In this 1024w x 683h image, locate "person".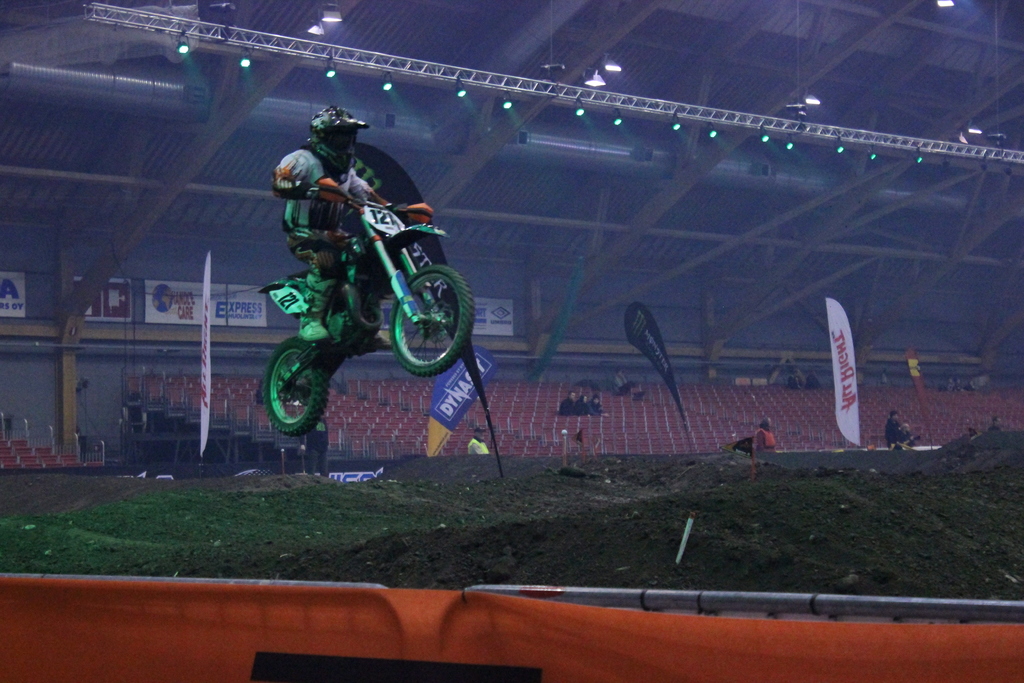
Bounding box: [584,397,601,418].
